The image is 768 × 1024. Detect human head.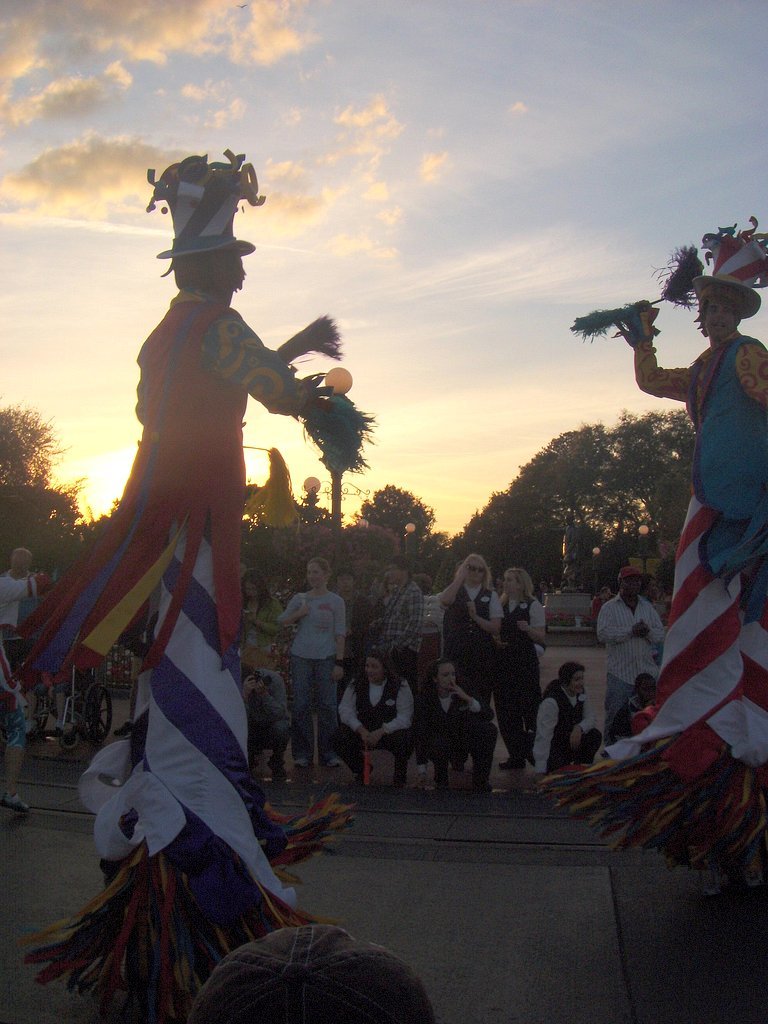
Detection: [167, 924, 446, 1023].
